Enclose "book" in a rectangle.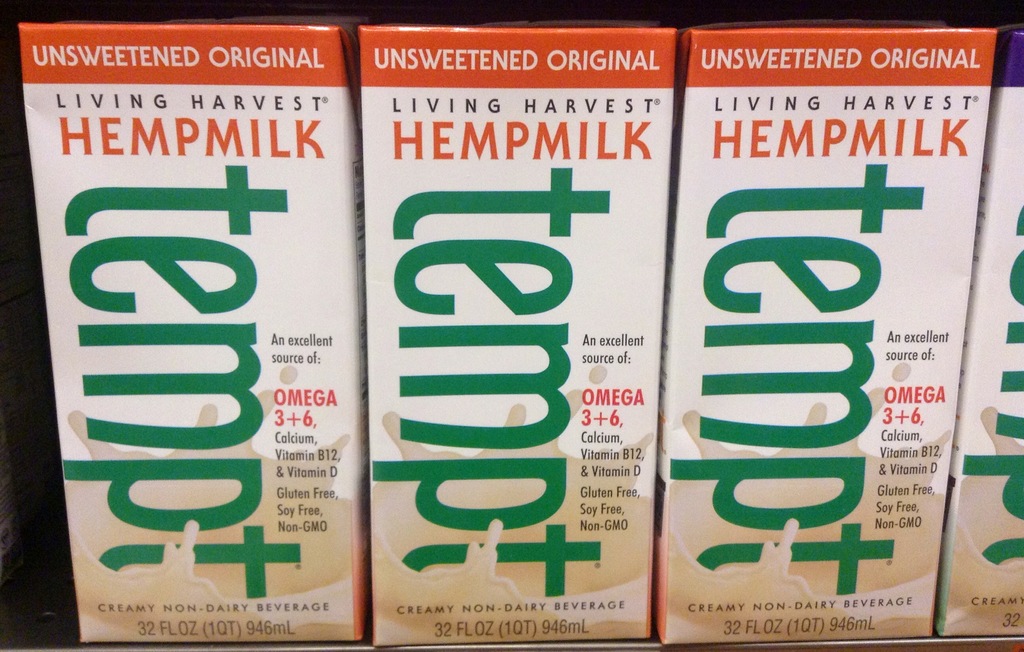
661:24:998:642.
